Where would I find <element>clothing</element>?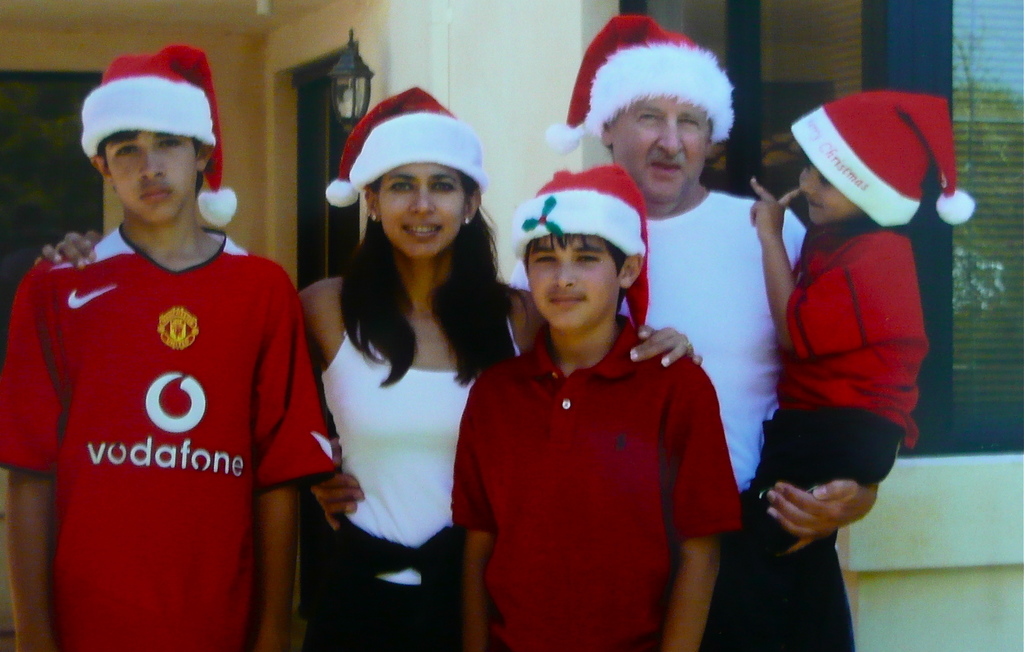
At 510:183:840:649.
